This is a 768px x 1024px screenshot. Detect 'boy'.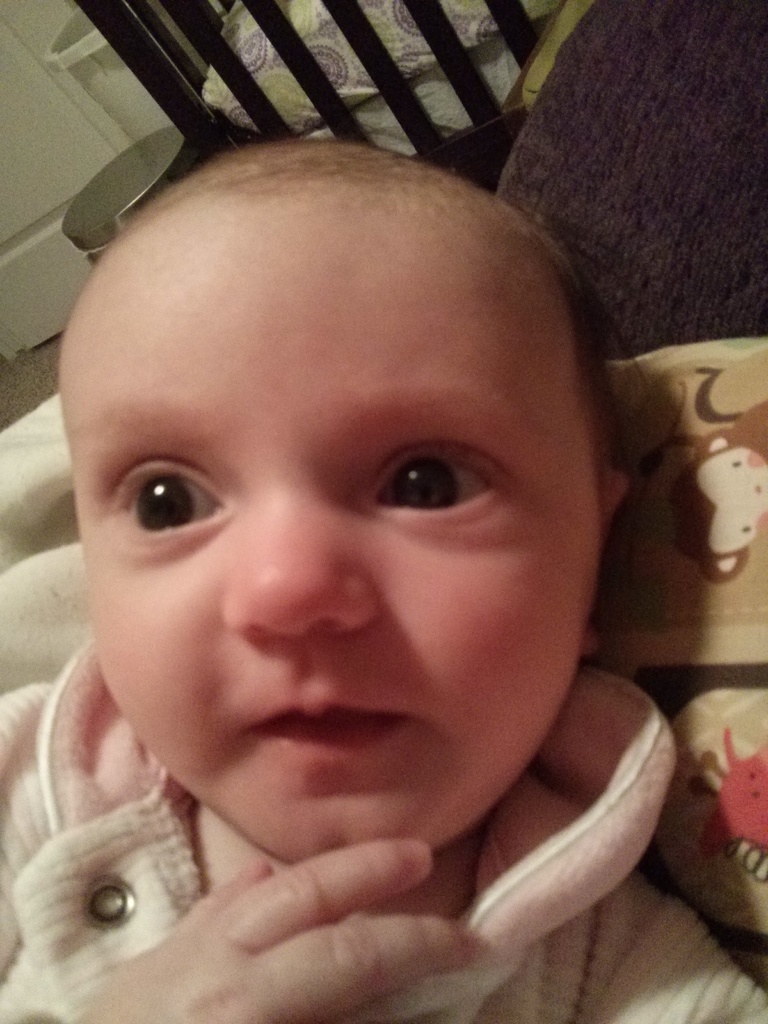
0:109:733:1023.
